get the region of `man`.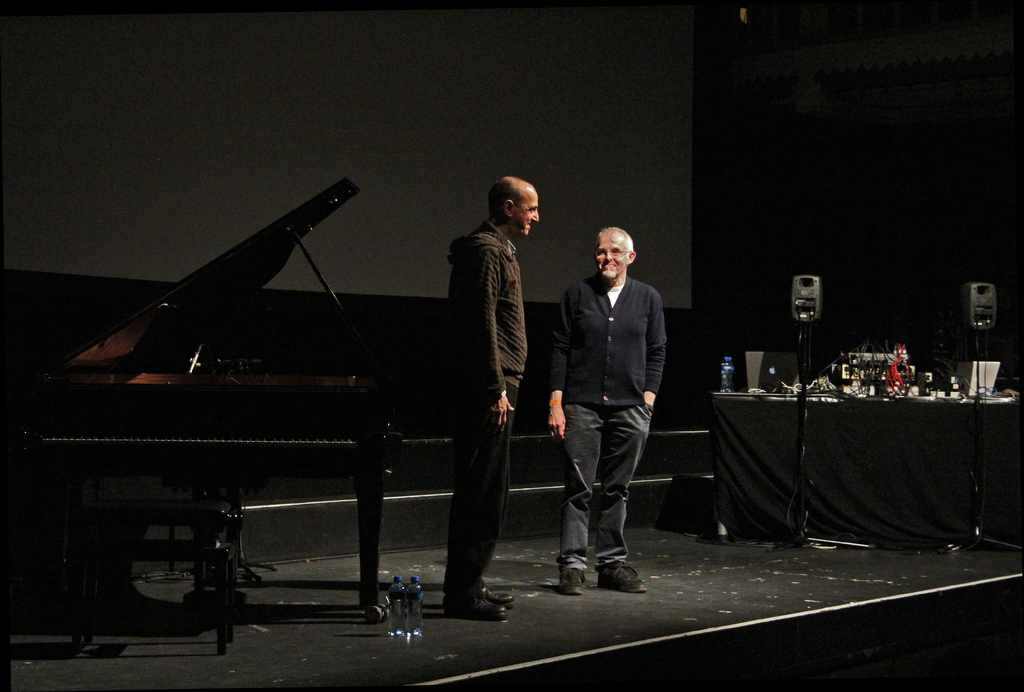
bbox=[545, 229, 684, 593].
